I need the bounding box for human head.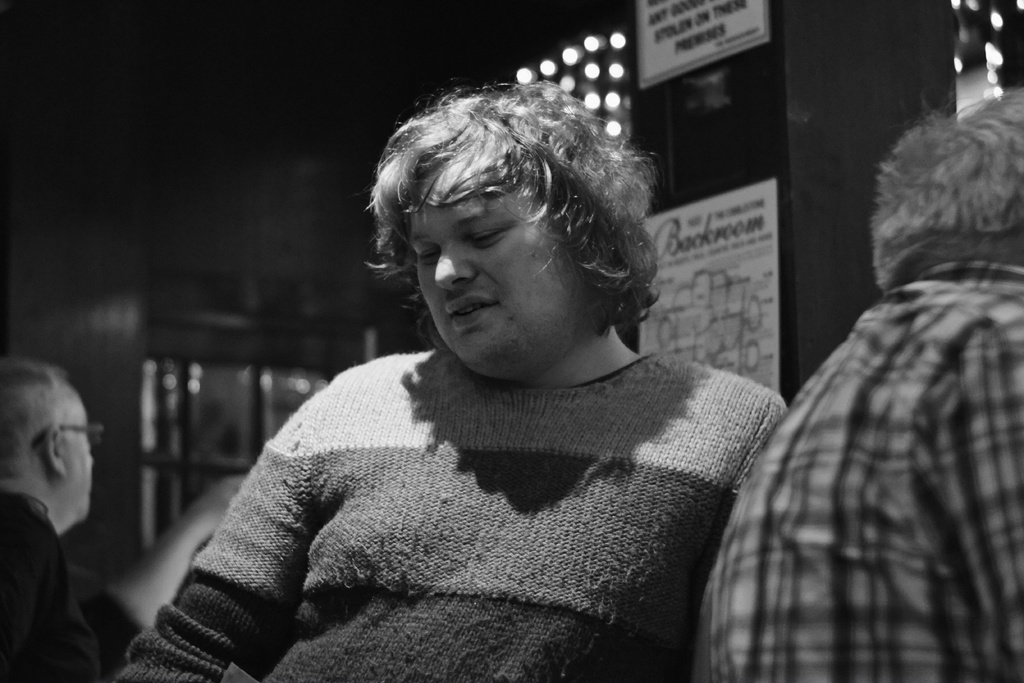
Here it is: l=356, t=74, r=649, b=369.
